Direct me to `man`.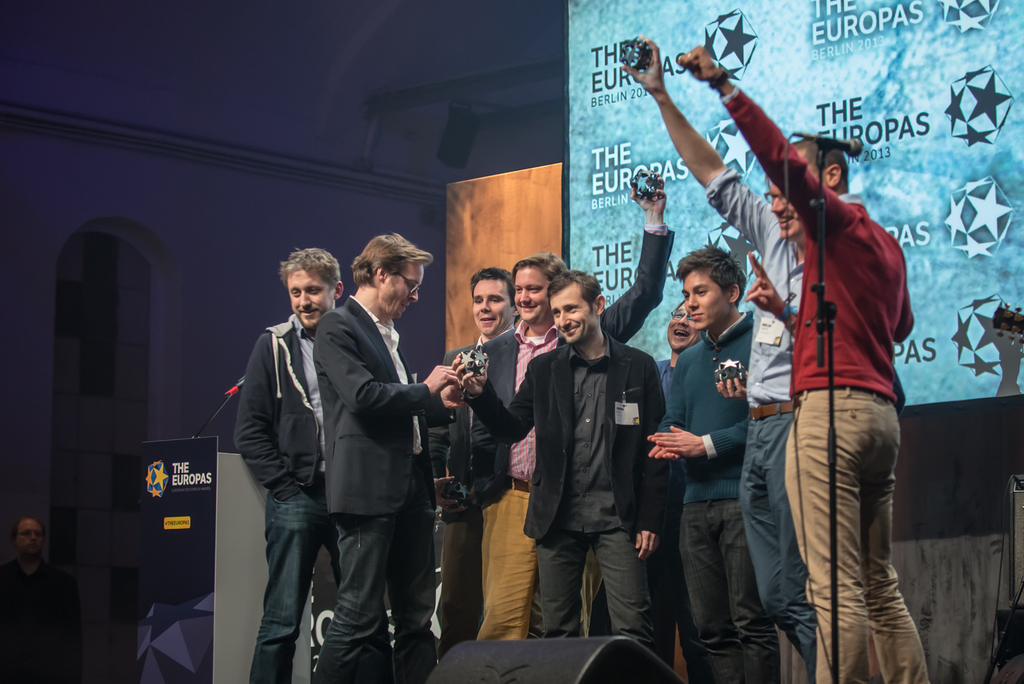
Direction: {"x1": 298, "y1": 230, "x2": 451, "y2": 672}.
